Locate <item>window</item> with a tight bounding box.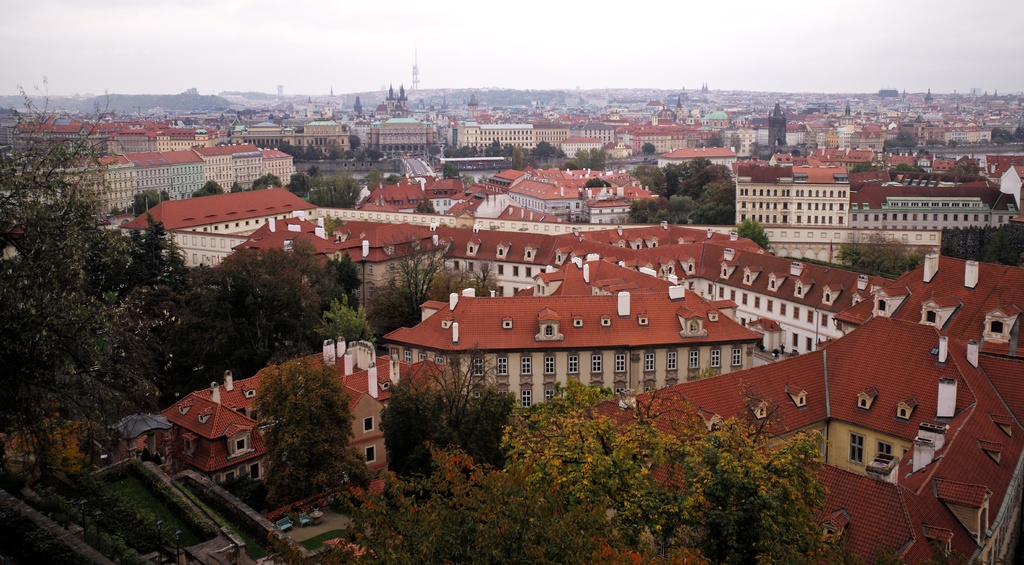
l=574, t=202, r=582, b=213.
